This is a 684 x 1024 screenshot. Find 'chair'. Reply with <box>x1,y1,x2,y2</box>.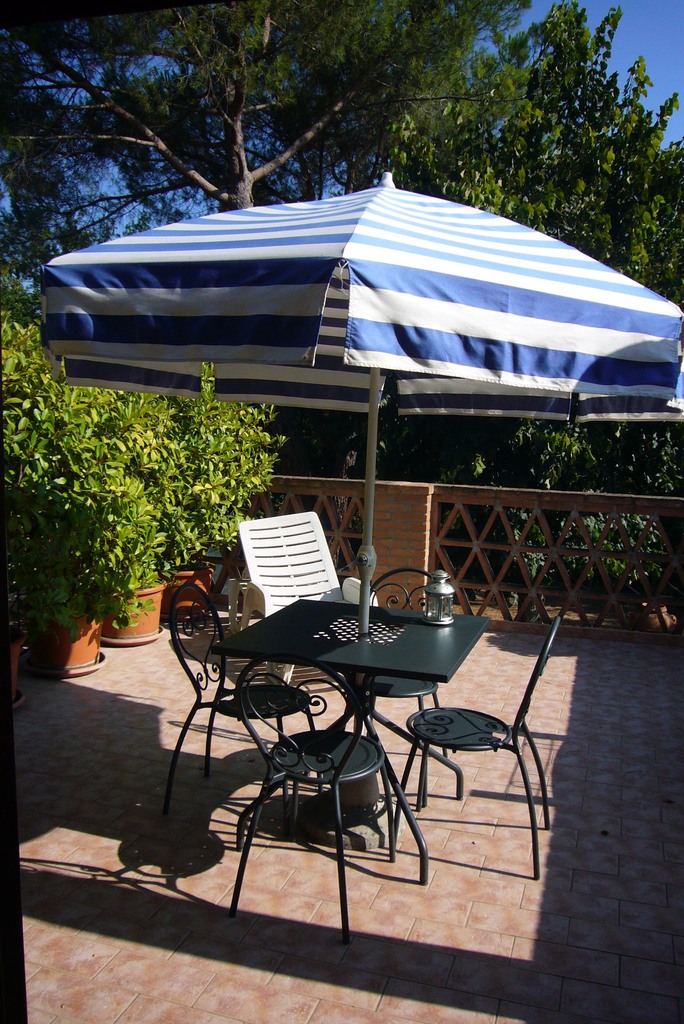
<box>396,669,549,867</box>.
